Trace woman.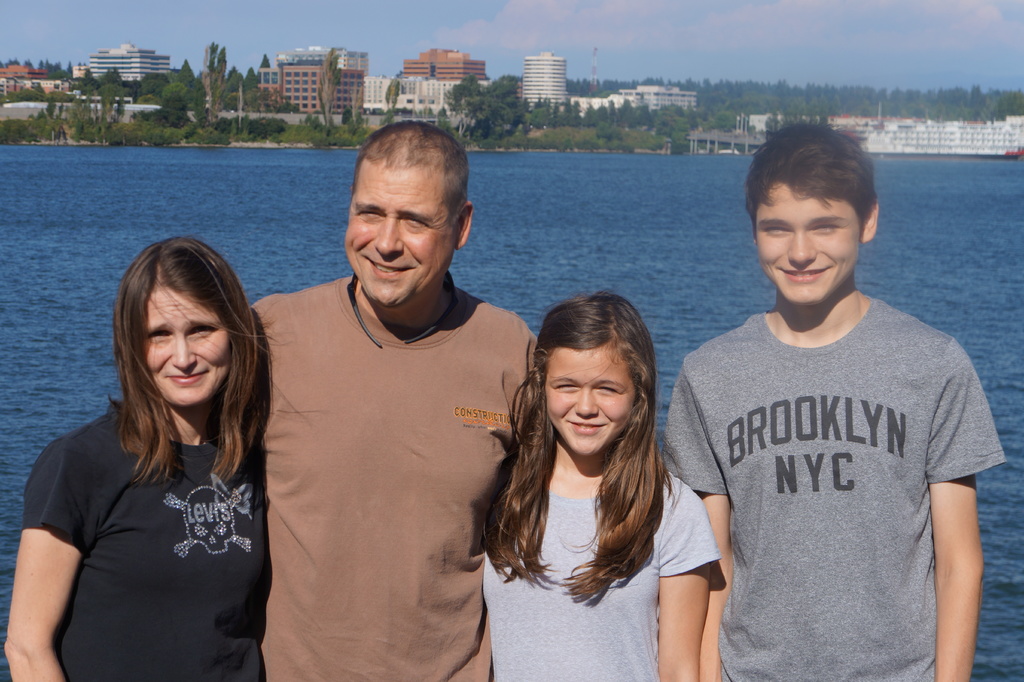
Traced to l=25, t=226, r=287, b=678.
